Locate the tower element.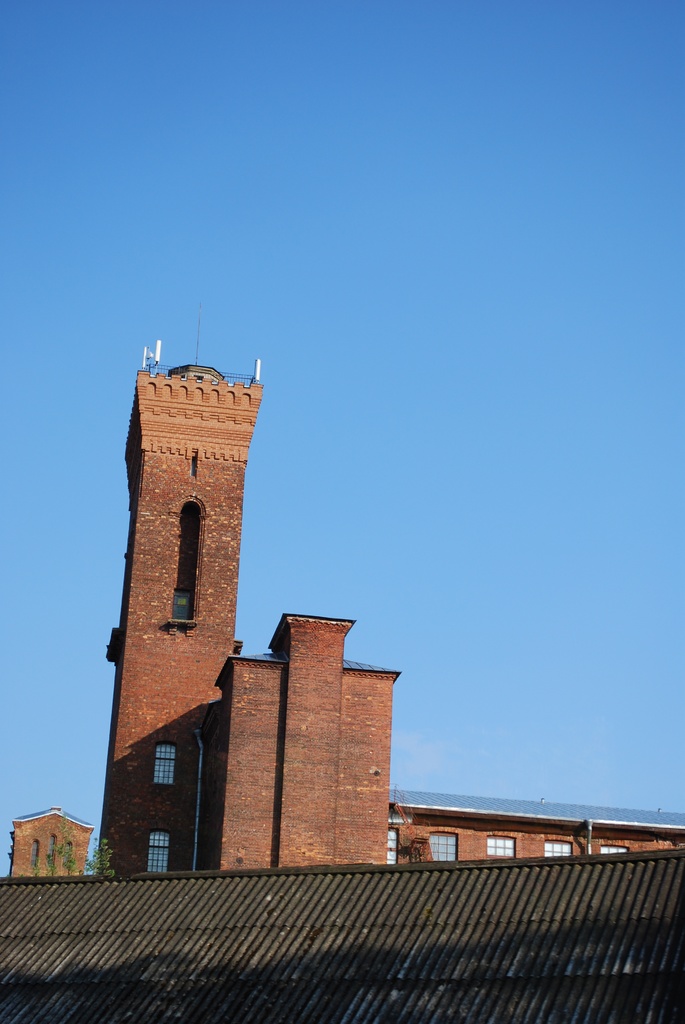
Element bbox: Rect(99, 307, 283, 815).
